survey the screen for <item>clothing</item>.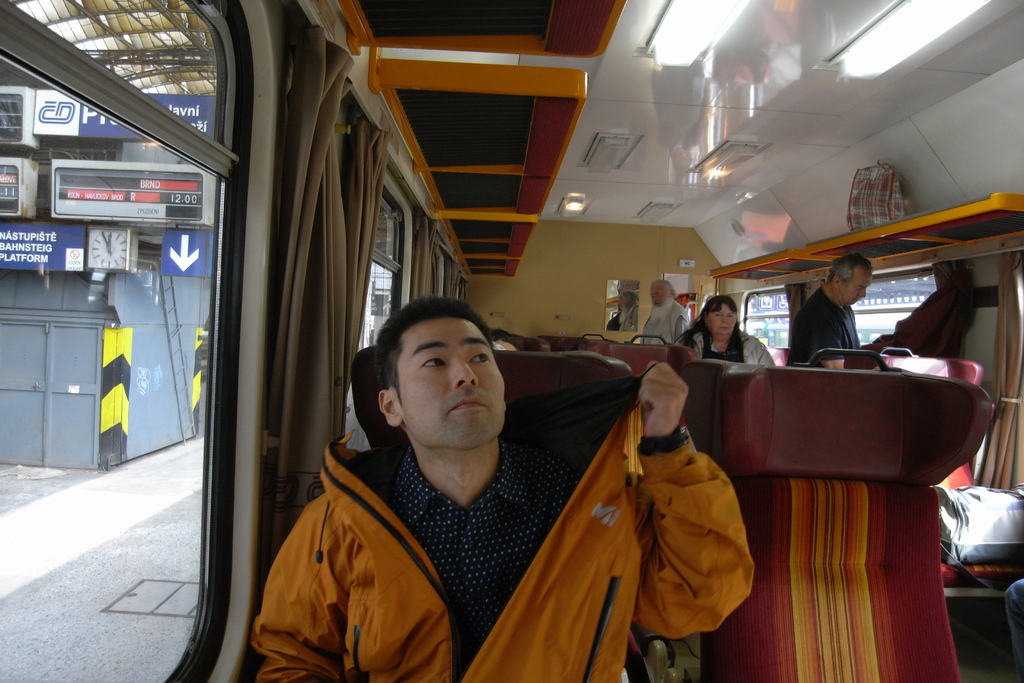
Survey found: left=785, top=284, right=861, bottom=368.
